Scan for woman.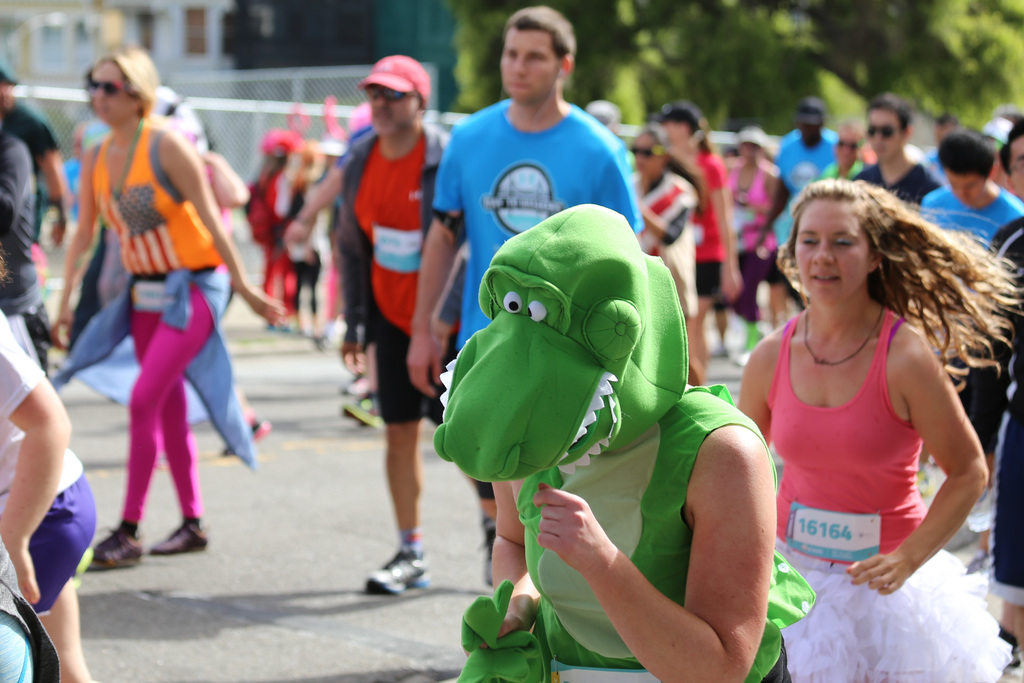
Scan result: bbox(744, 149, 1004, 675).
